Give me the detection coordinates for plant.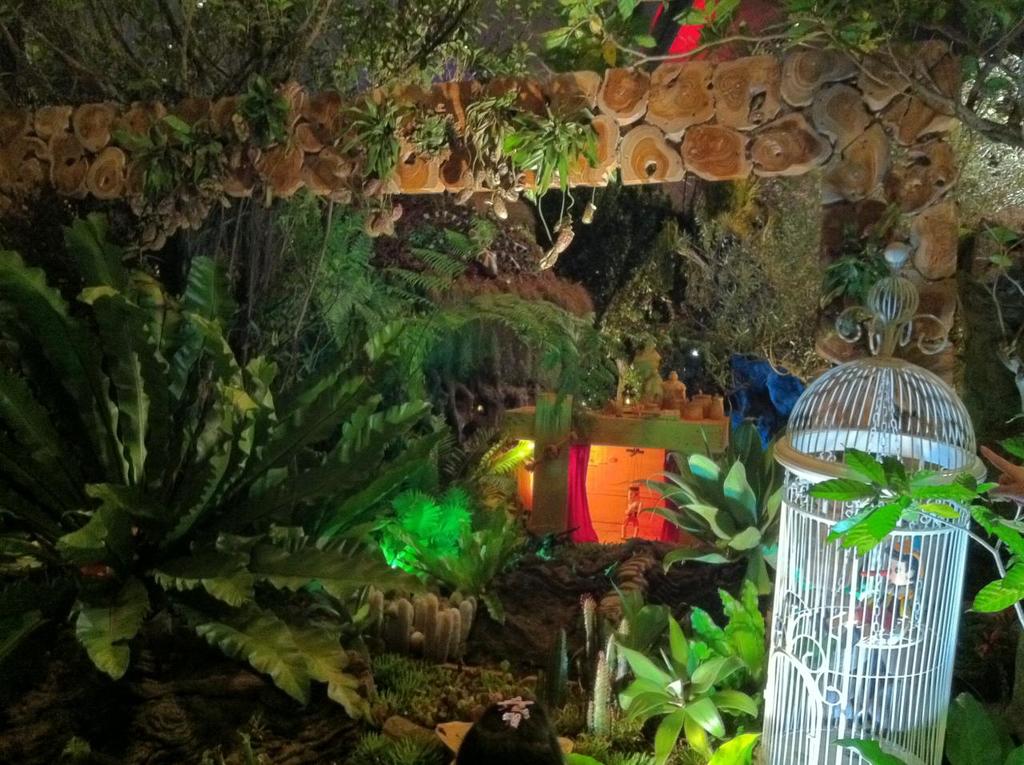
locate(498, 95, 600, 244).
